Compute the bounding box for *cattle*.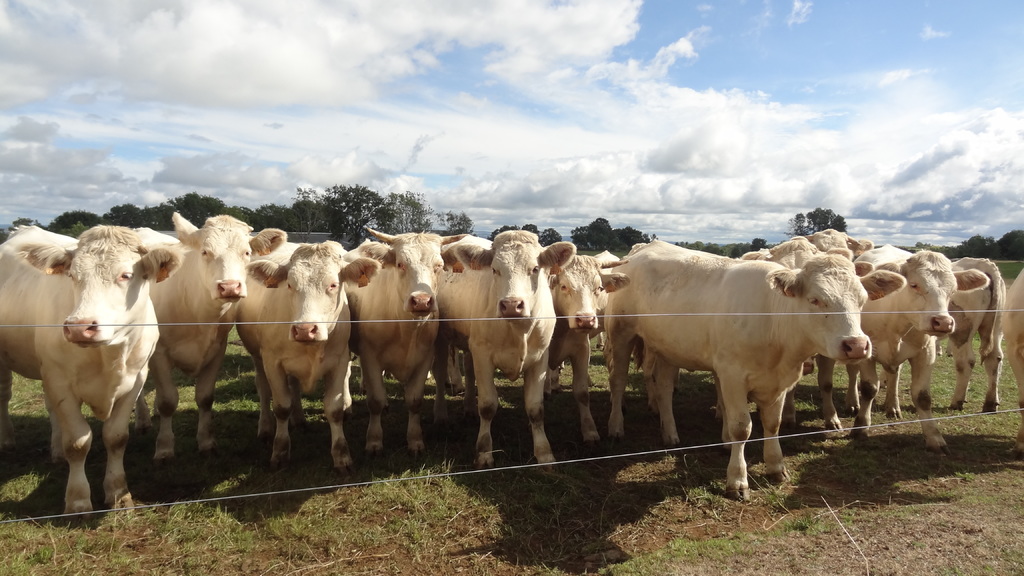
(0,221,184,521).
